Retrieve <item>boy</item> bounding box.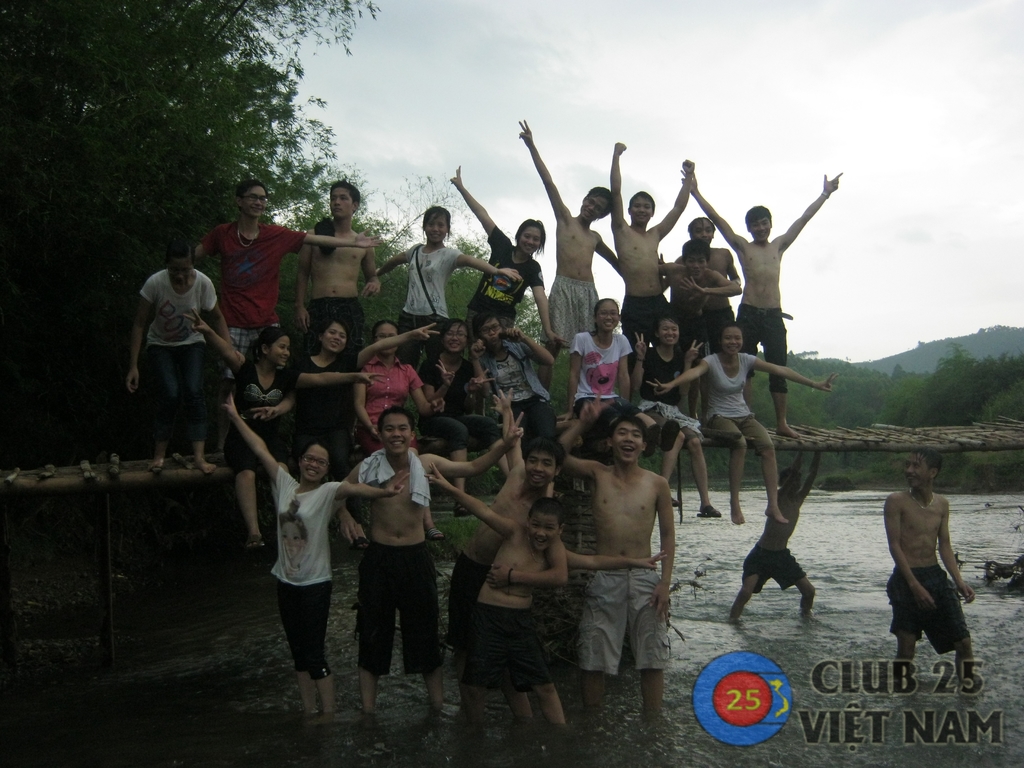
Bounding box: left=884, top=447, right=975, bottom=694.
